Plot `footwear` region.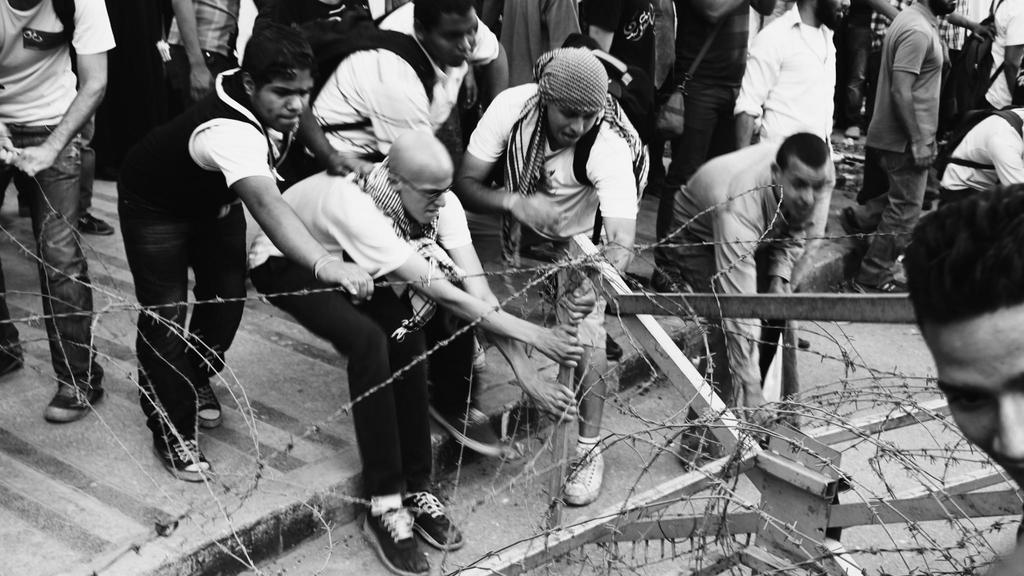
Plotted at crop(4, 356, 33, 386).
